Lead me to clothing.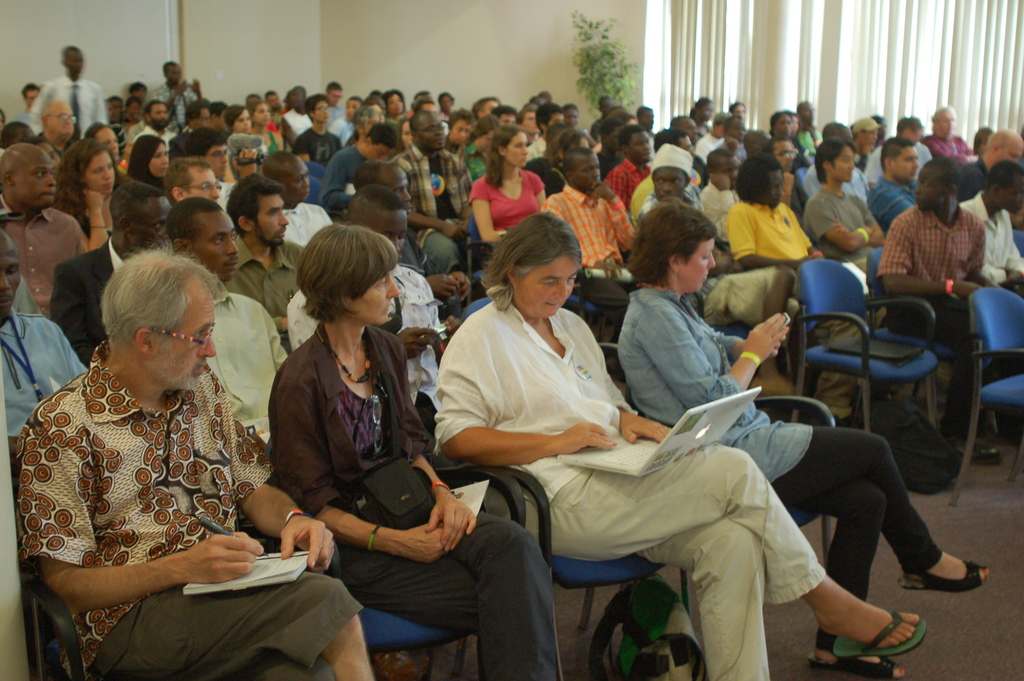
Lead to locate(874, 201, 986, 454).
